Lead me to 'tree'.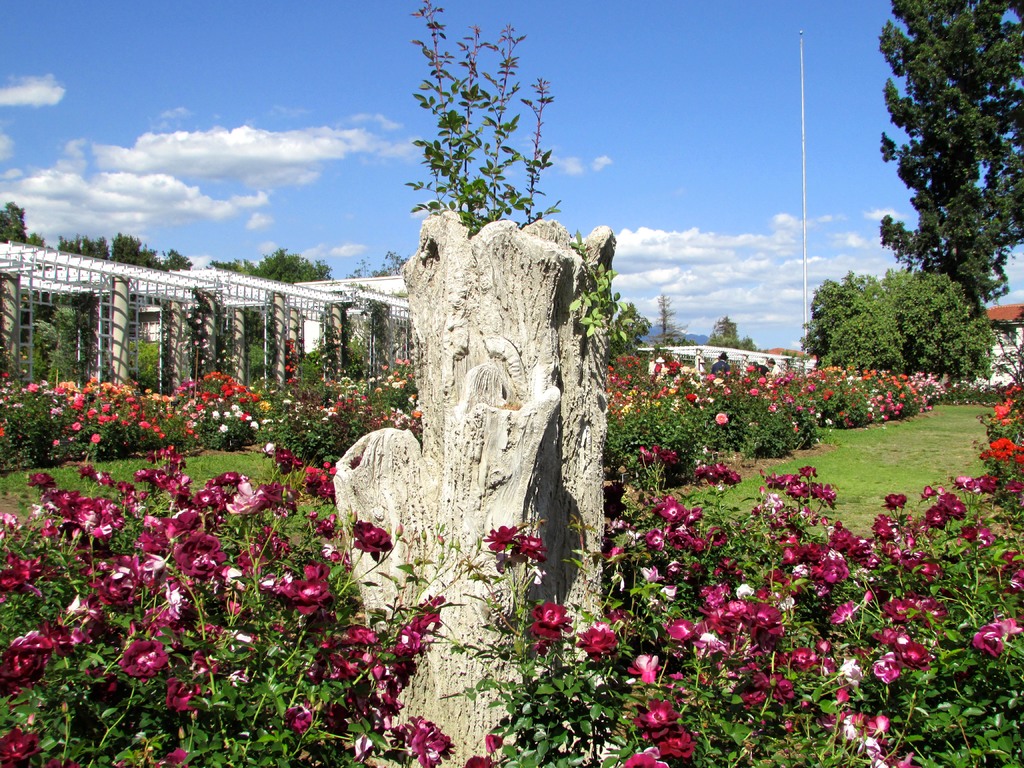
Lead to <region>705, 318, 767, 350</region>.
